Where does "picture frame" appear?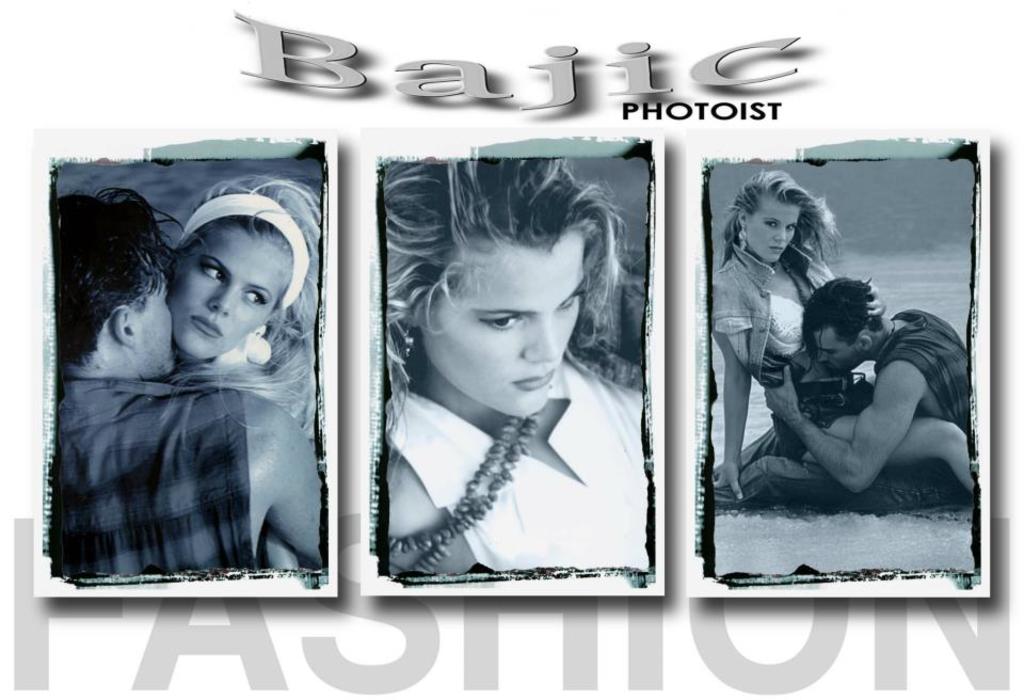
Appears at BBox(25, 126, 335, 607).
